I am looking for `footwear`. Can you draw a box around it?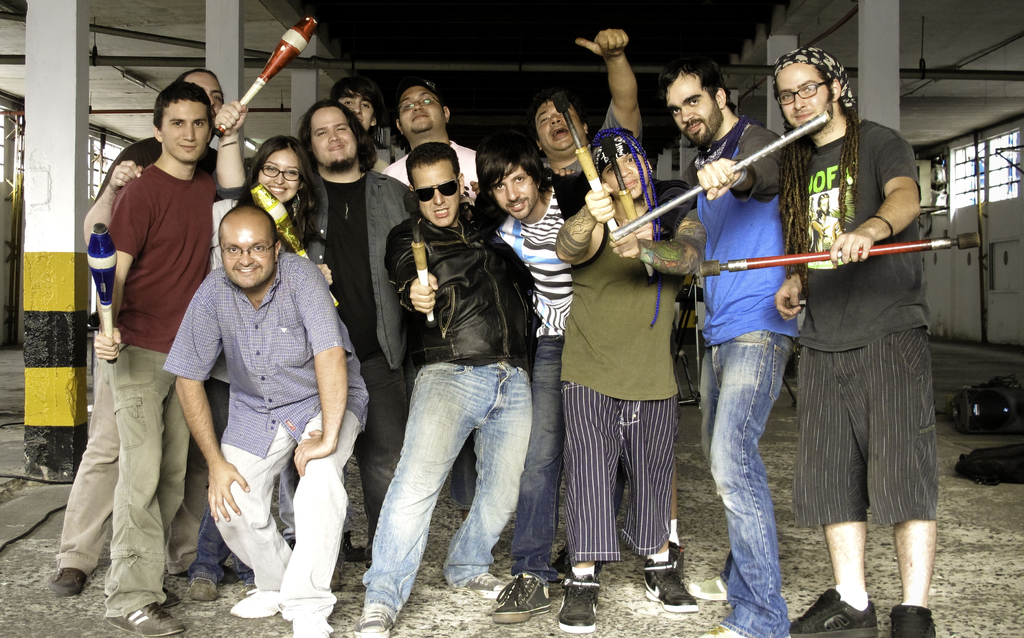
Sure, the bounding box is <bbox>325, 547, 342, 592</bbox>.
